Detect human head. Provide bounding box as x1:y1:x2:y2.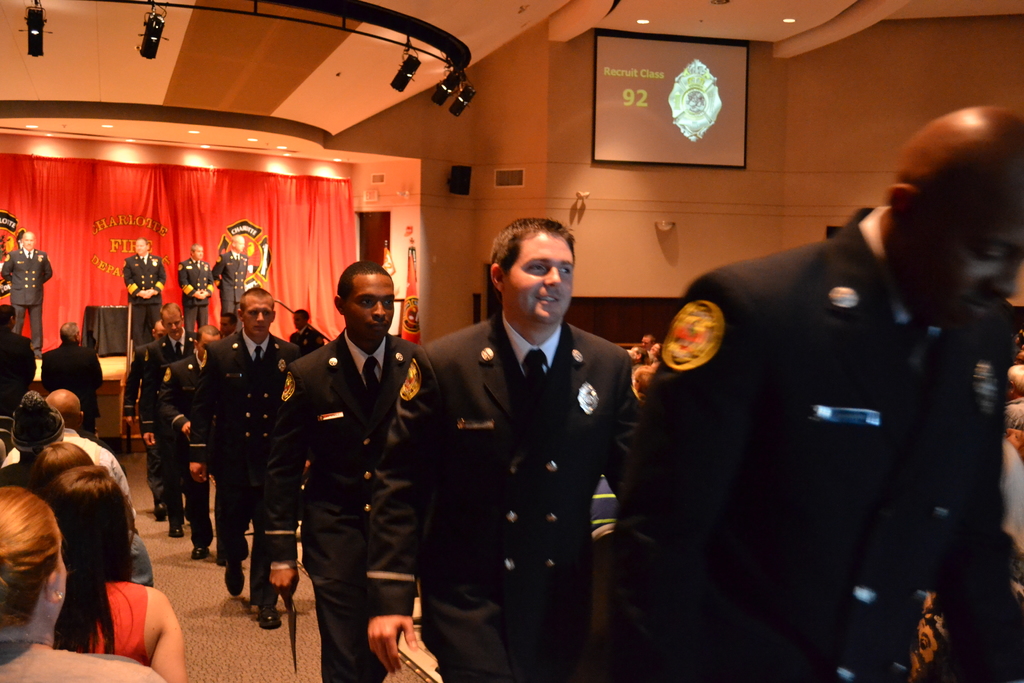
49:389:83:432.
